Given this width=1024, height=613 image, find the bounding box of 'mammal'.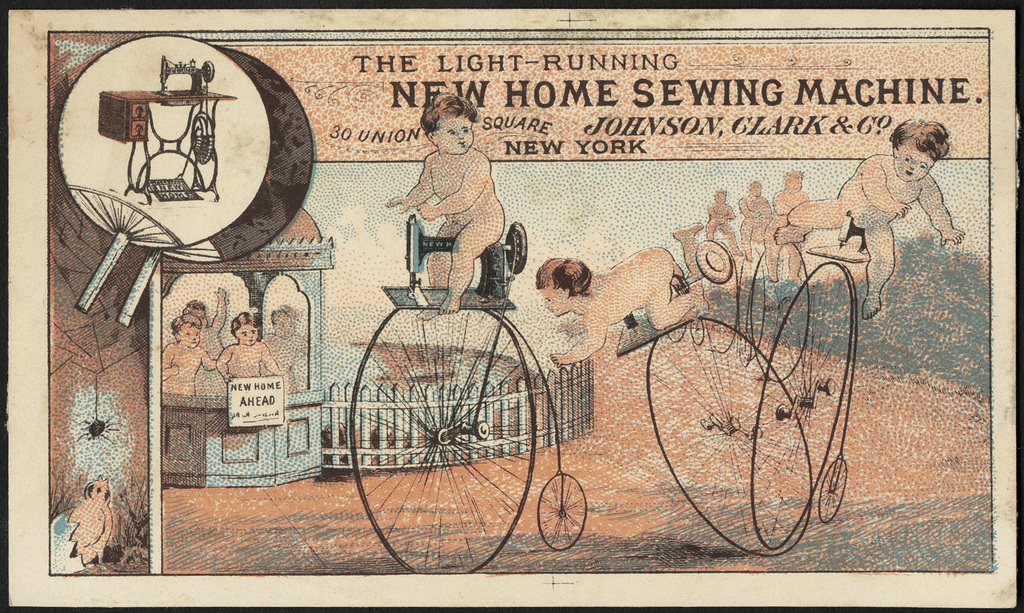
detection(735, 179, 771, 257).
